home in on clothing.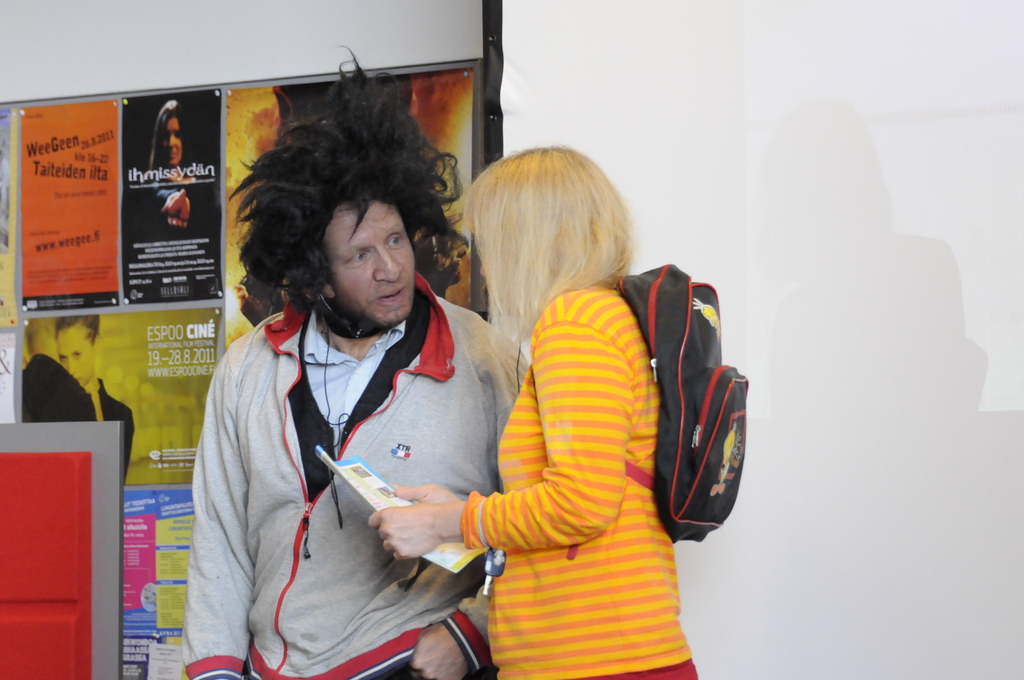
Homed in at (x1=18, y1=353, x2=94, y2=424).
